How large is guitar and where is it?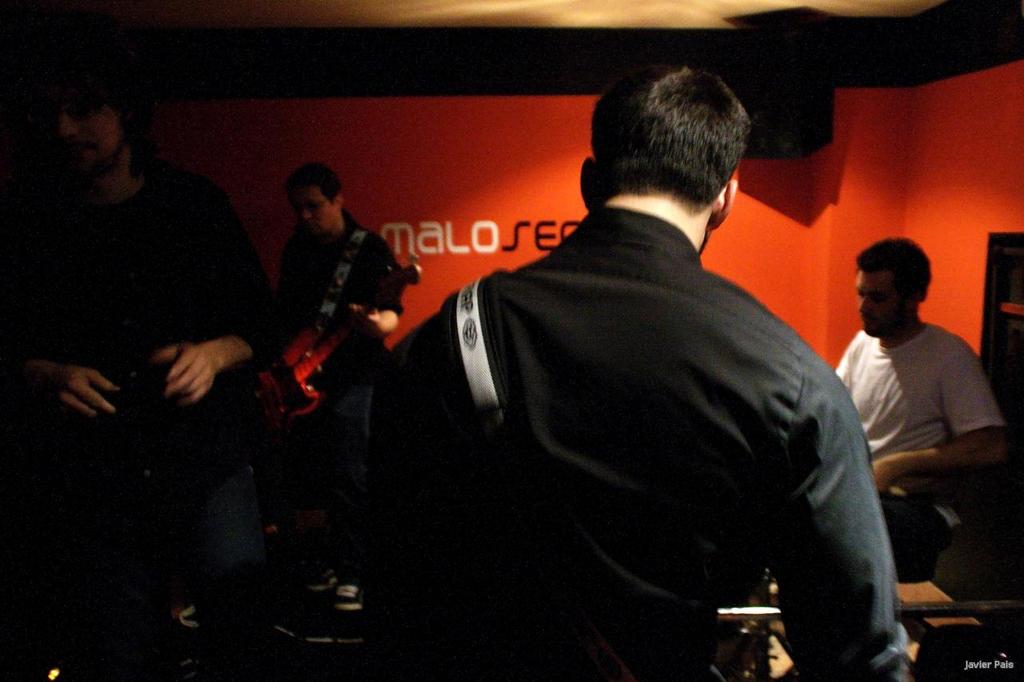
Bounding box: detection(256, 262, 420, 431).
